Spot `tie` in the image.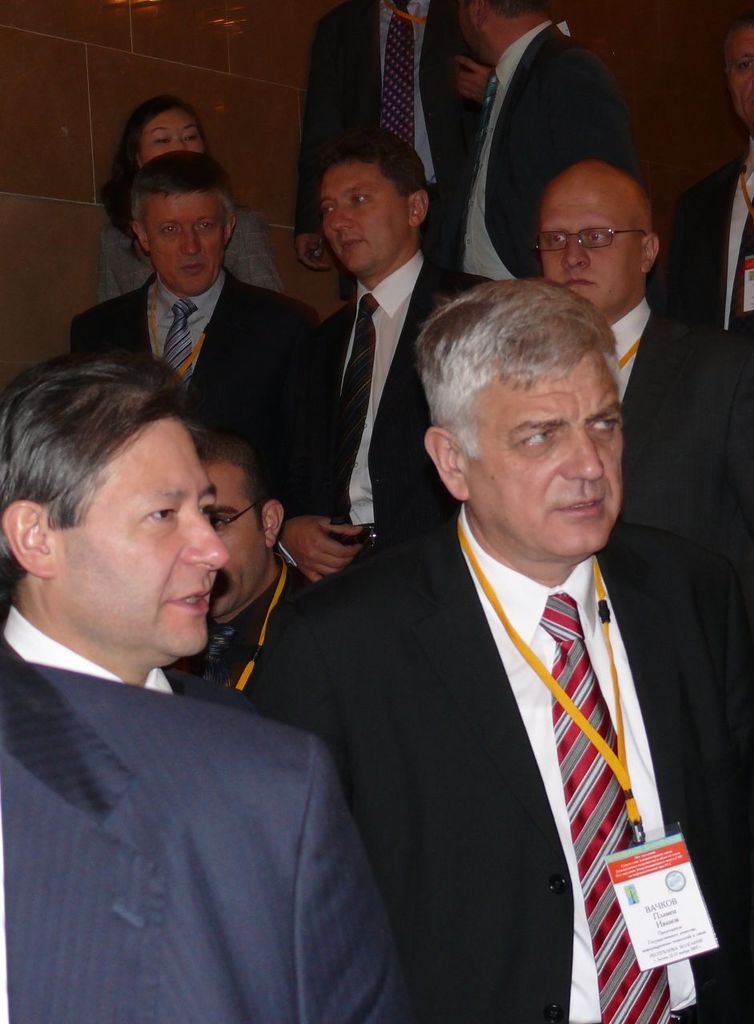
`tie` found at {"left": 544, "top": 592, "right": 676, "bottom": 1023}.
